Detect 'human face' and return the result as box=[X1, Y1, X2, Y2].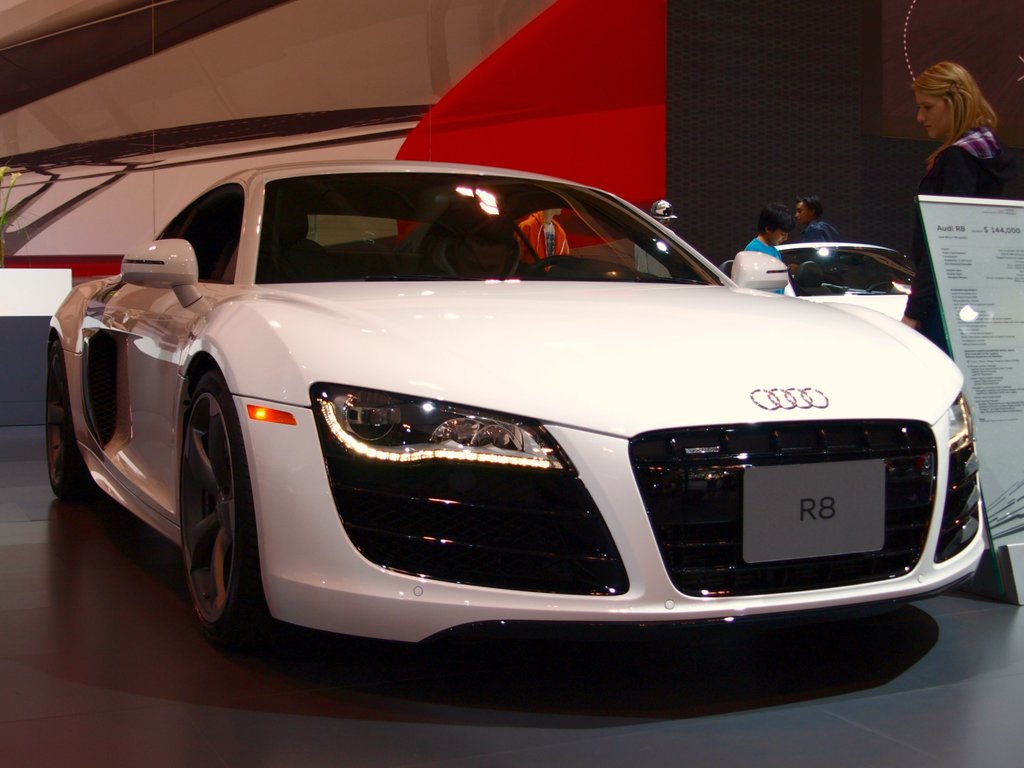
box=[913, 90, 955, 131].
